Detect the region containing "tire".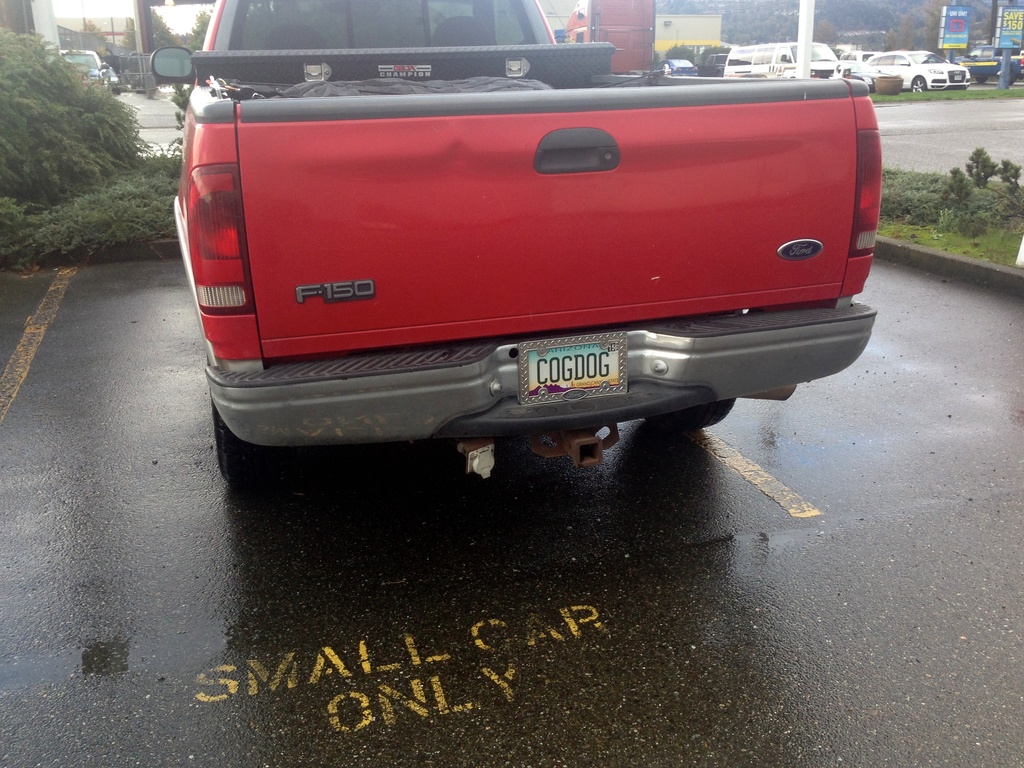
<bbox>188, 46, 616, 82</bbox>.
